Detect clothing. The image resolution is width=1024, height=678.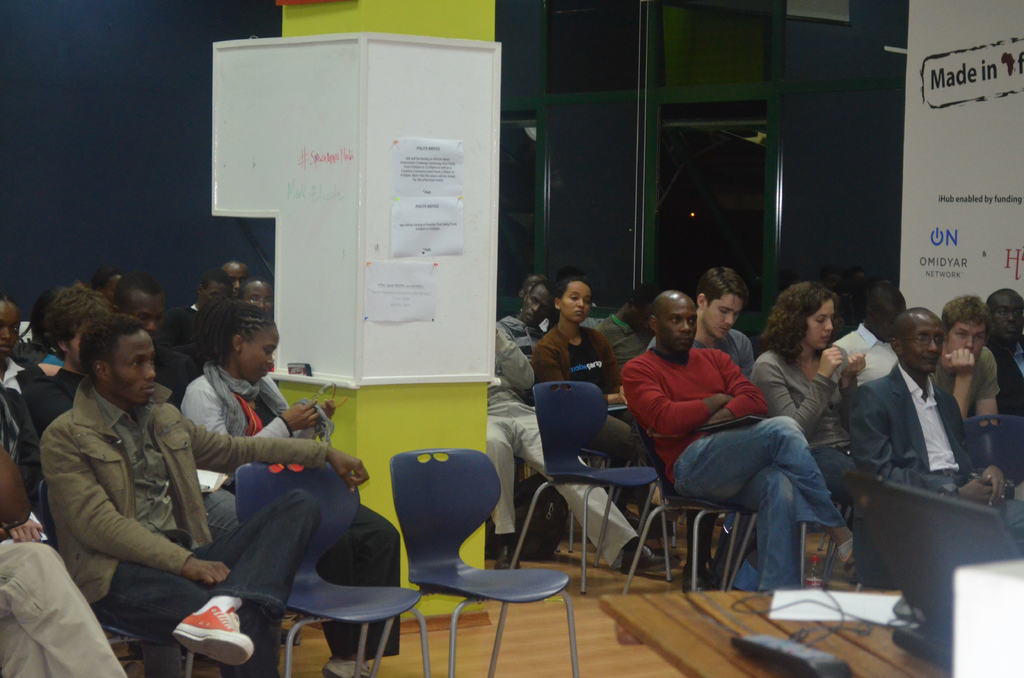
region(750, 339, 871, 501).
